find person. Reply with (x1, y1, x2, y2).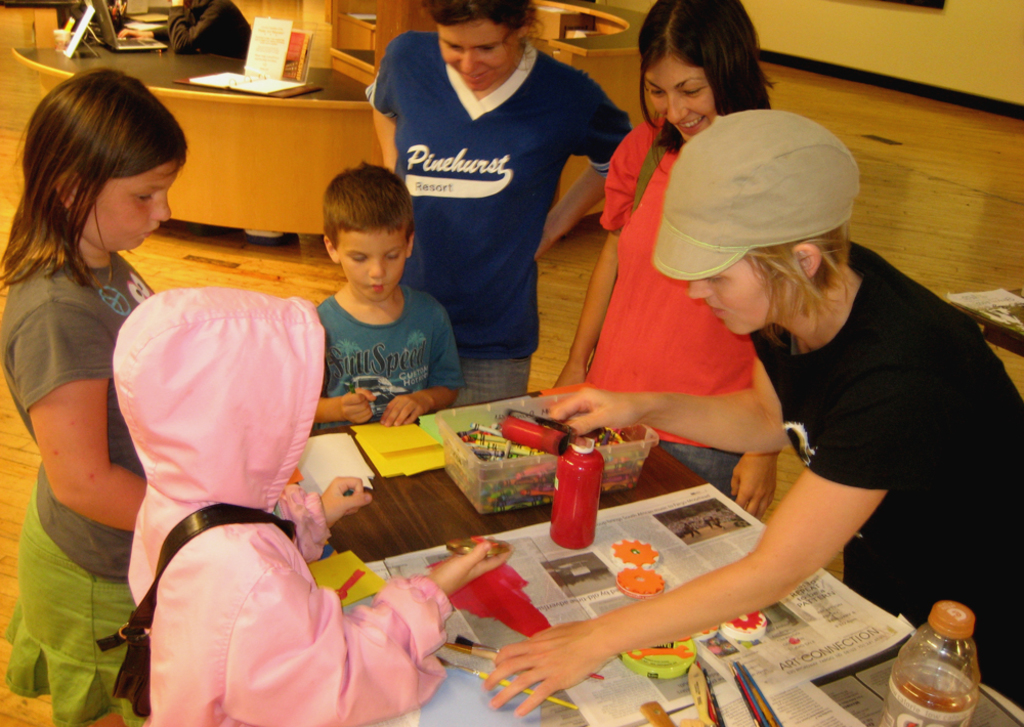
(673, 125, 992, 677).
